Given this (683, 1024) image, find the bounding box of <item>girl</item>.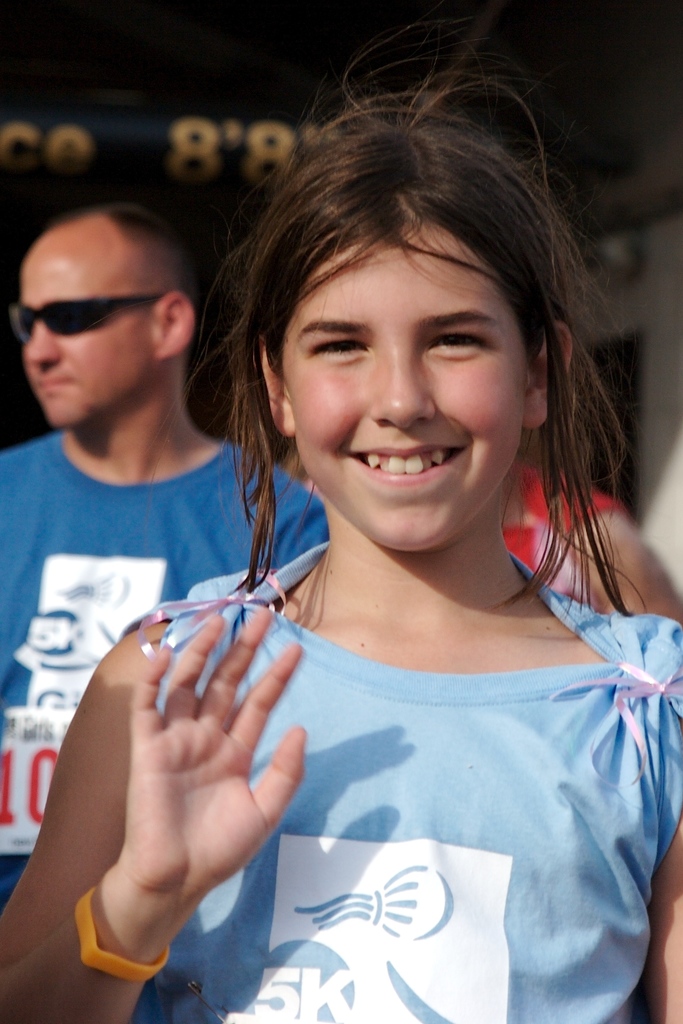
detection(0, 22, 682, 1023).
